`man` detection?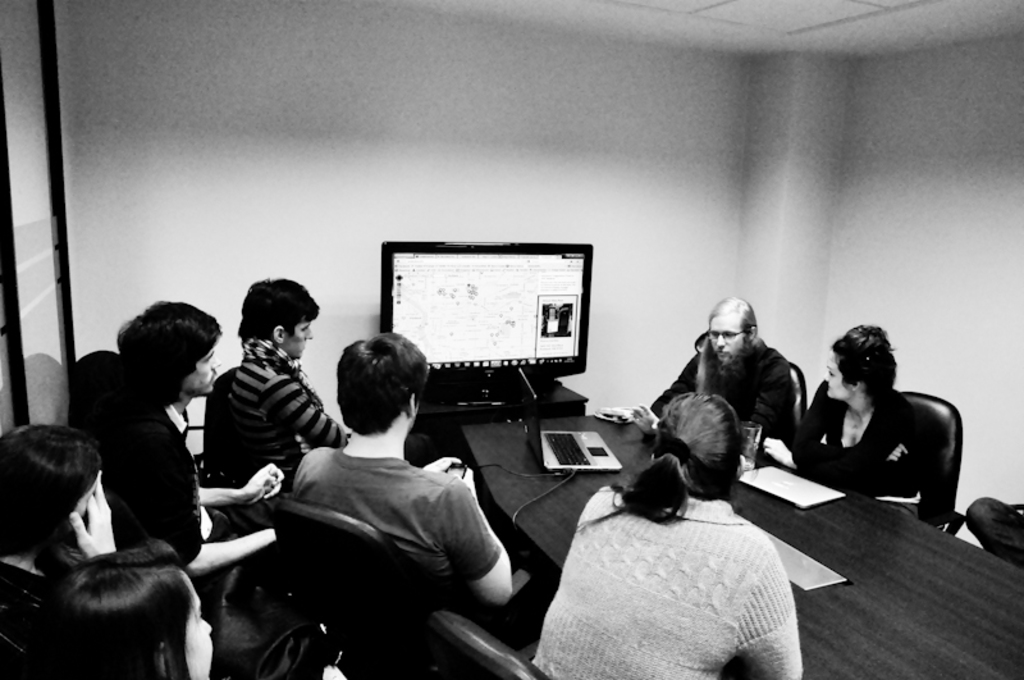
select_region(88, 302, 282, 584)
